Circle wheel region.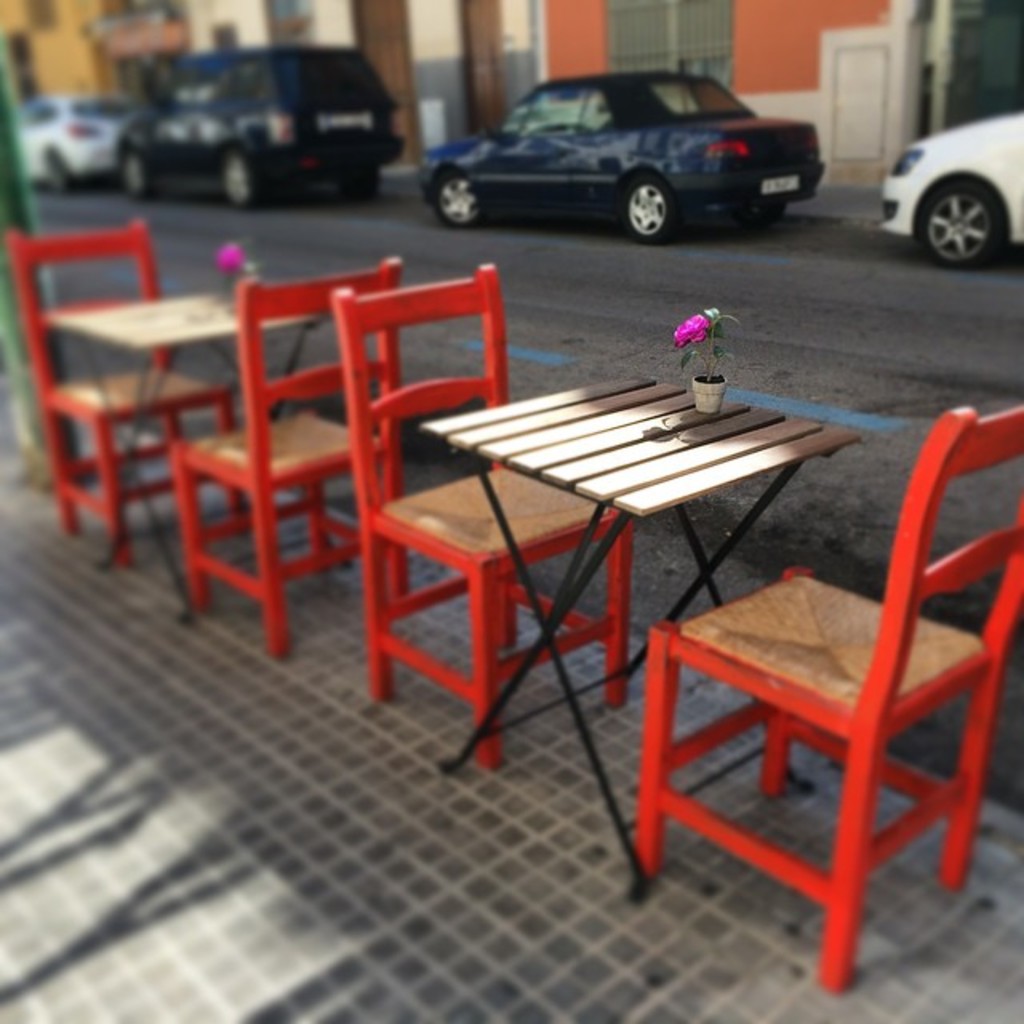
Region: x1=219, y1=154, x2=270, y2=206.
